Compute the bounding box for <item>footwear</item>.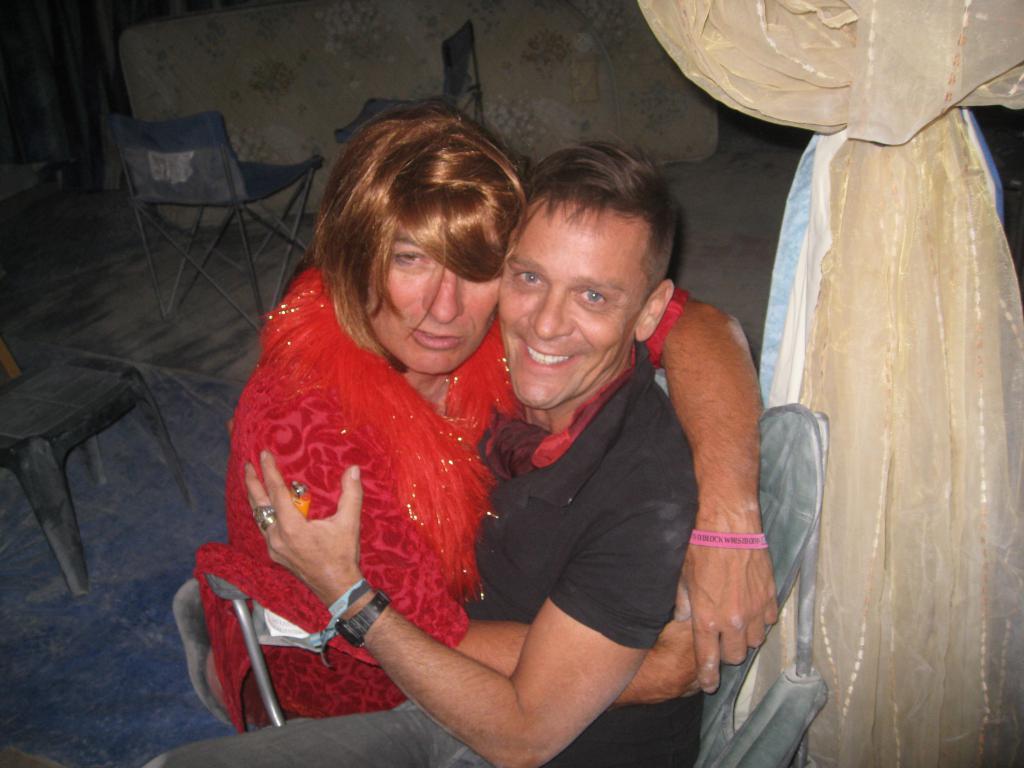
{"left": 164, "top": 576, "right": 228, "bottom": 728}.
